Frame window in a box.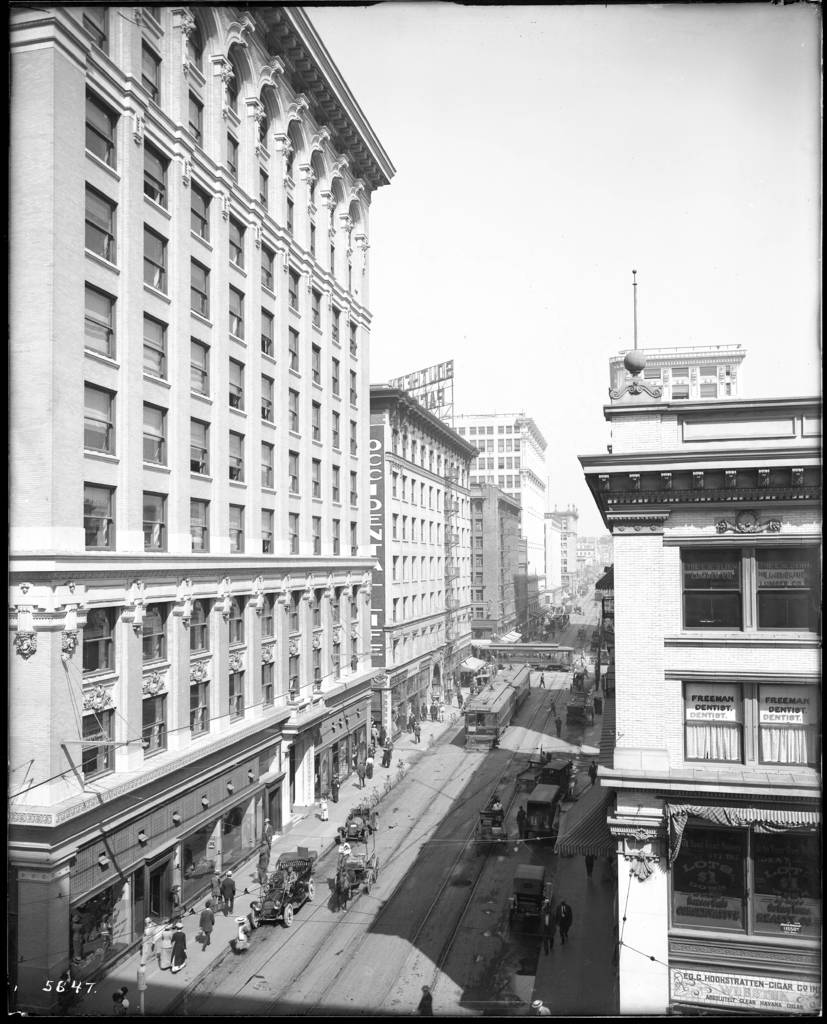
190/248/209/325.
